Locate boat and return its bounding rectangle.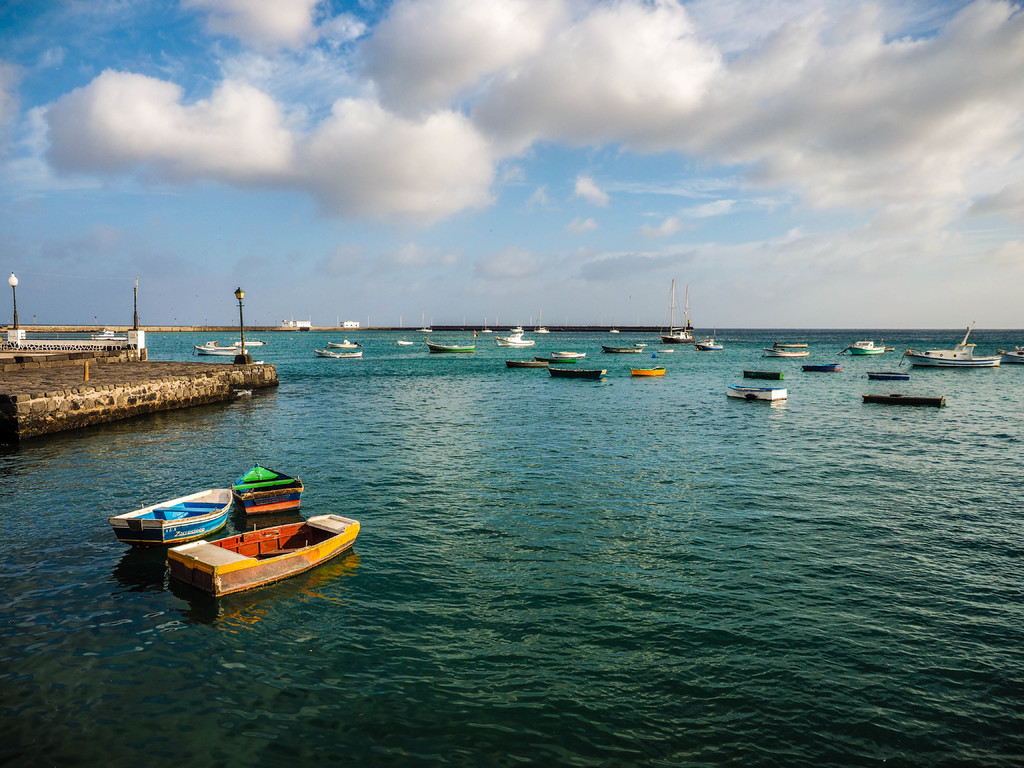
(x1=657, y1=347, x2=673, y2=355).
